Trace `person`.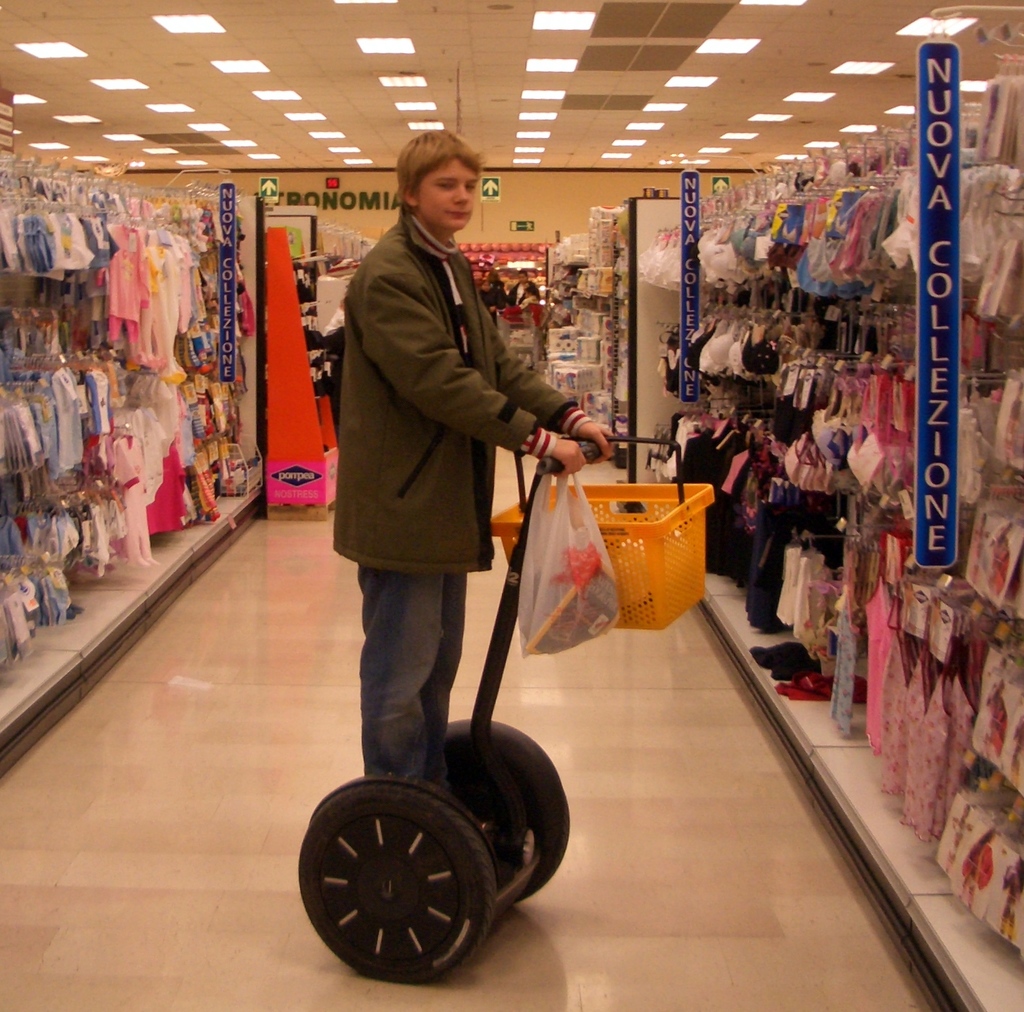
Traced to detection(478, 278, 499, 321).
